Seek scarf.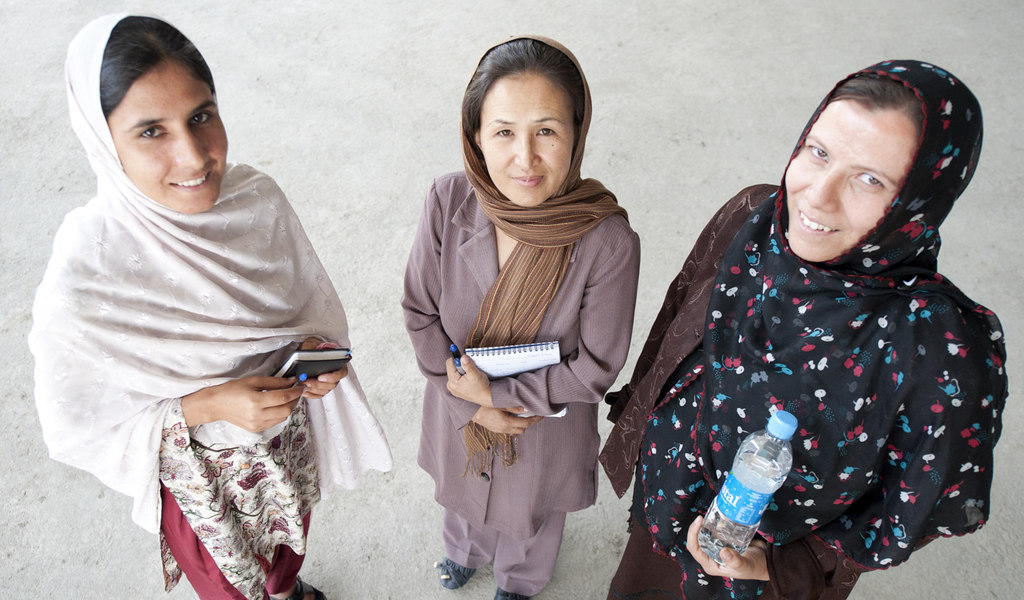
(22, 14, 401, 538).
